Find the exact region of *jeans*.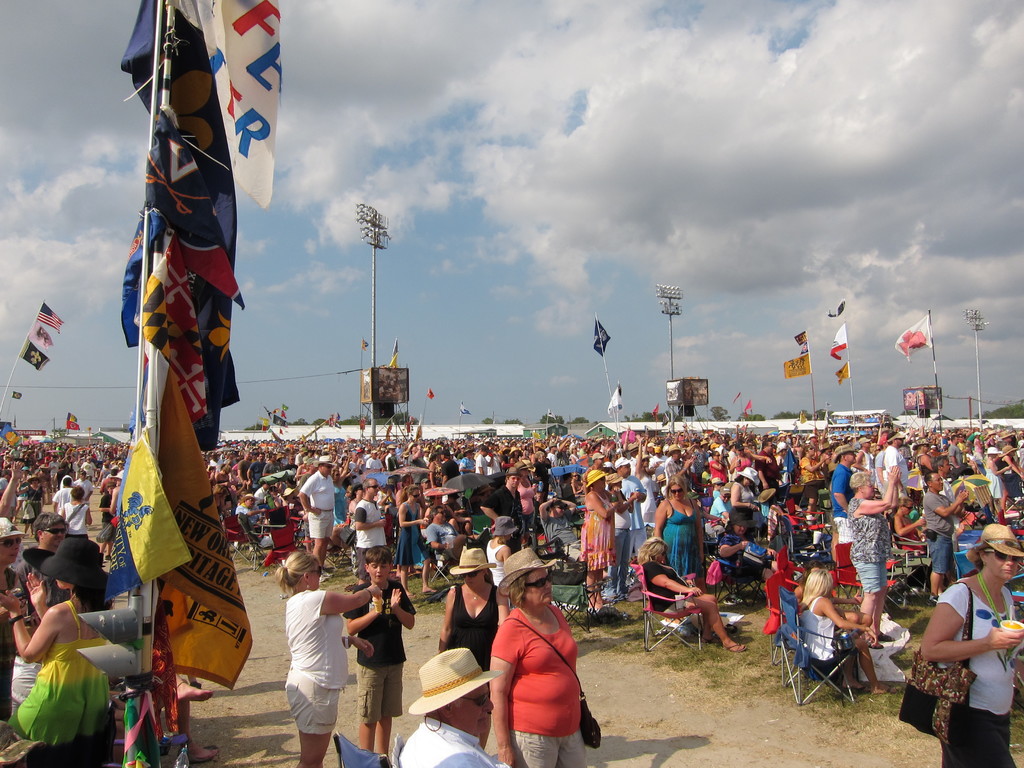
Exact region: l=924, t=534, r=949, b=573.
